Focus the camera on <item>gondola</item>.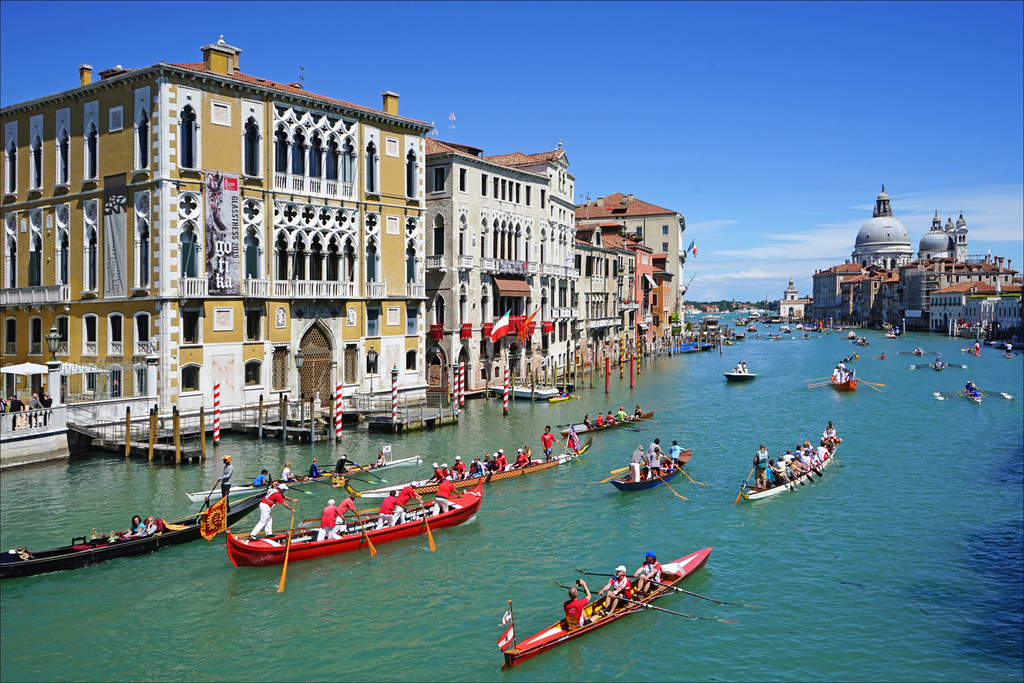
Focus region: box=[830, 371, 860, 391].
